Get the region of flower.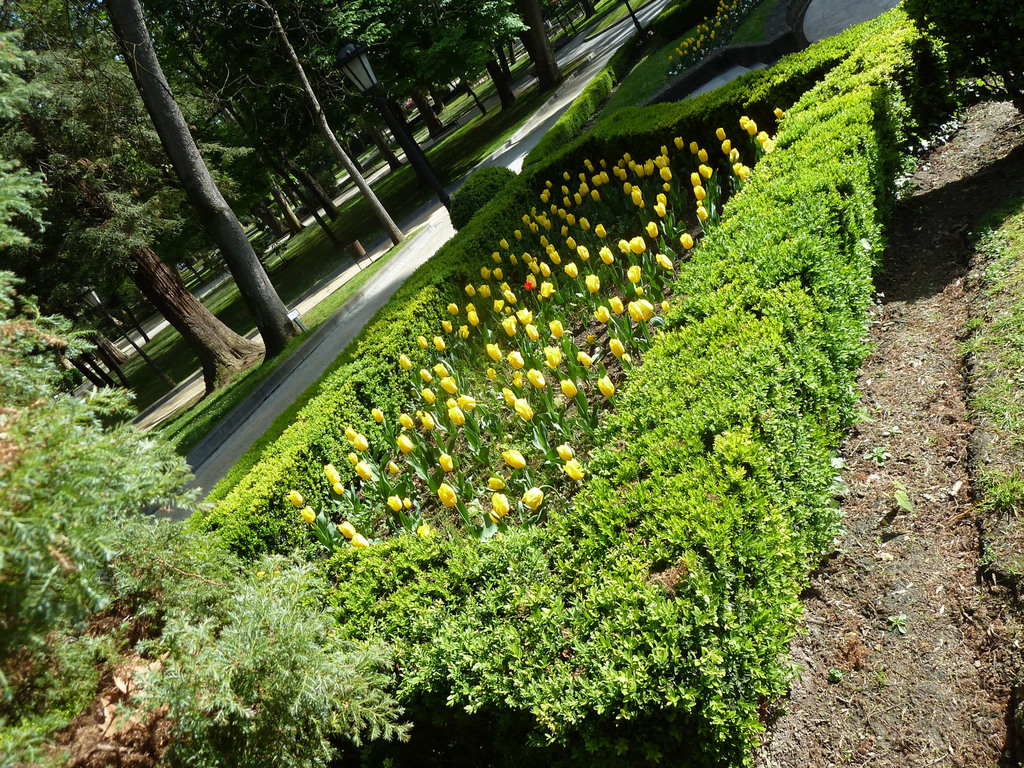
BBox(578, 172, 586, 180).
